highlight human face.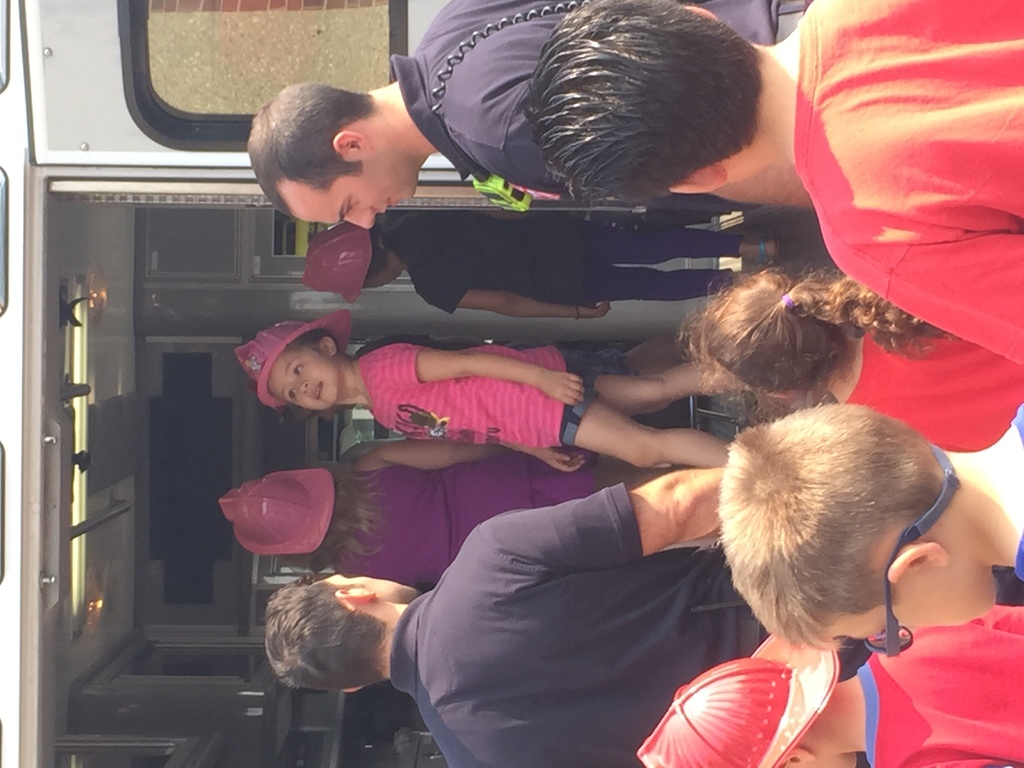
Highlighted region: BBox(266, 344, 340, 412).
